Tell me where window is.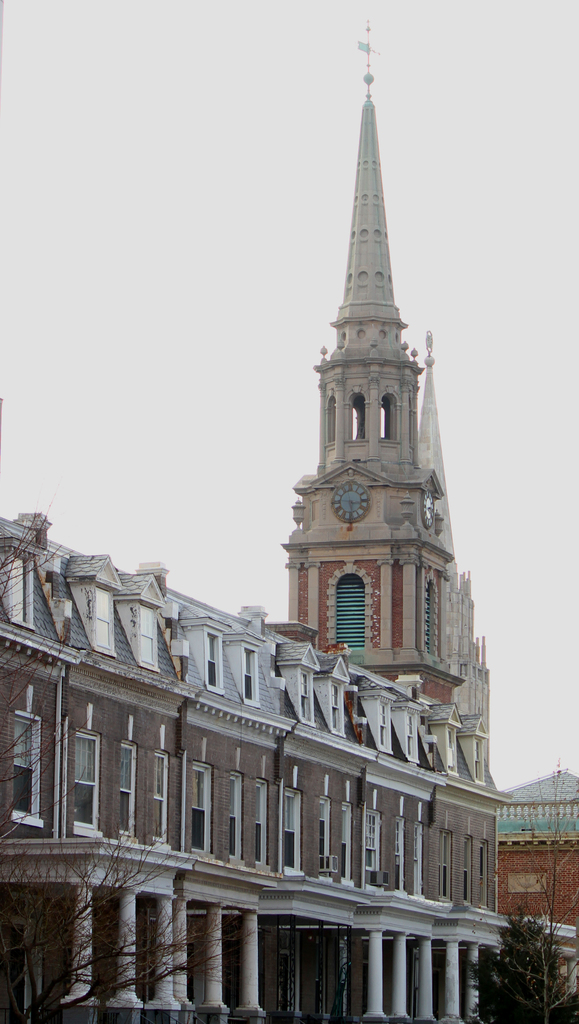
window is at crop(118, 740, 137, 838).
